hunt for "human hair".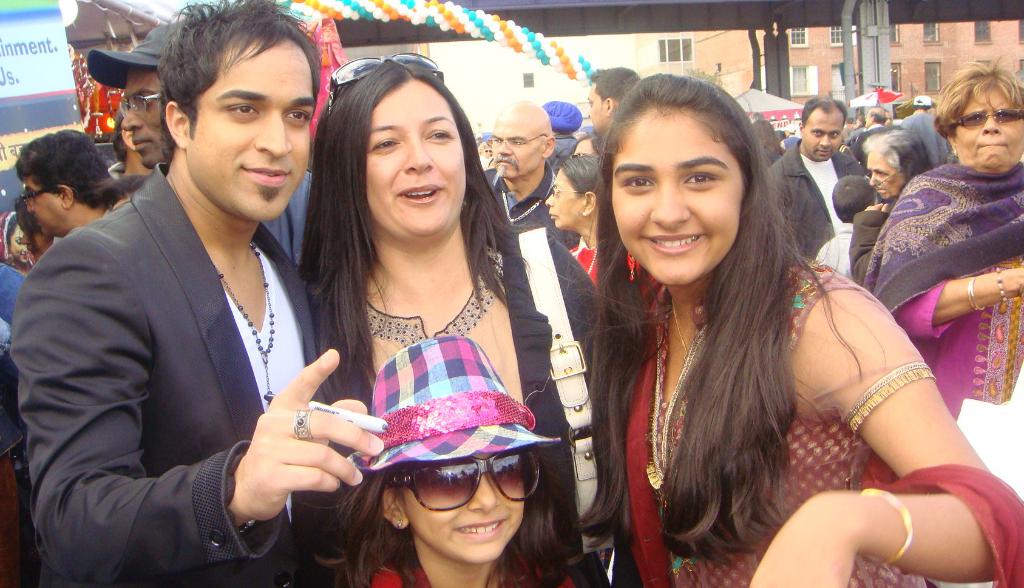
Hunted down at x1=586 y1=65 x2=641 y2=104.
